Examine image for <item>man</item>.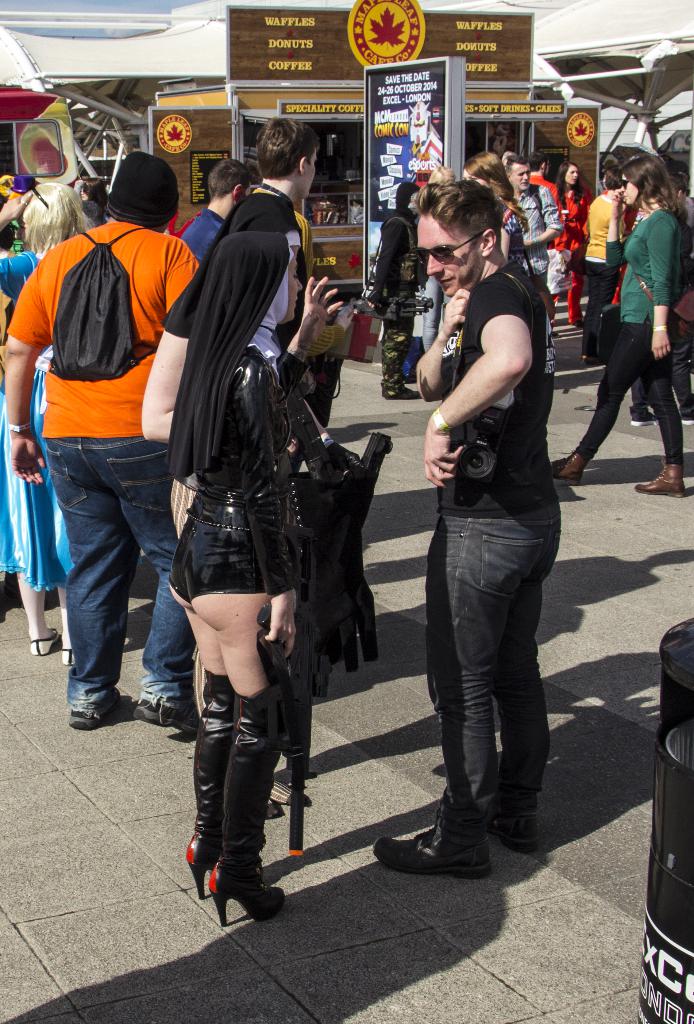
Examination result: <box>493,155,565,340</box>.
